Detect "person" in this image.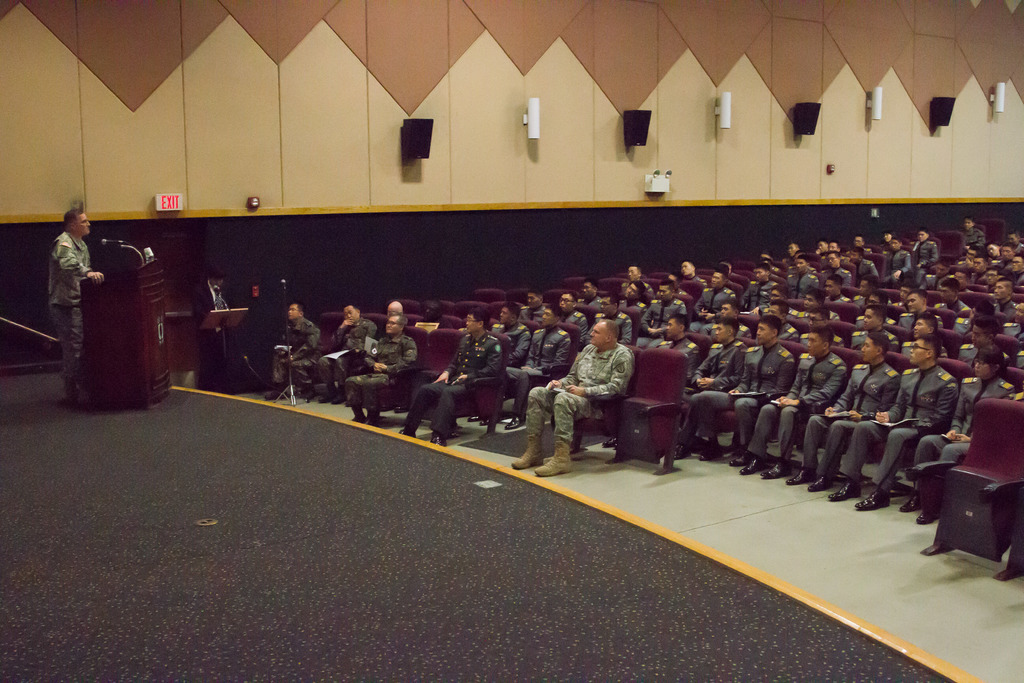
Detection: box=[504, 303, 570, 428].
